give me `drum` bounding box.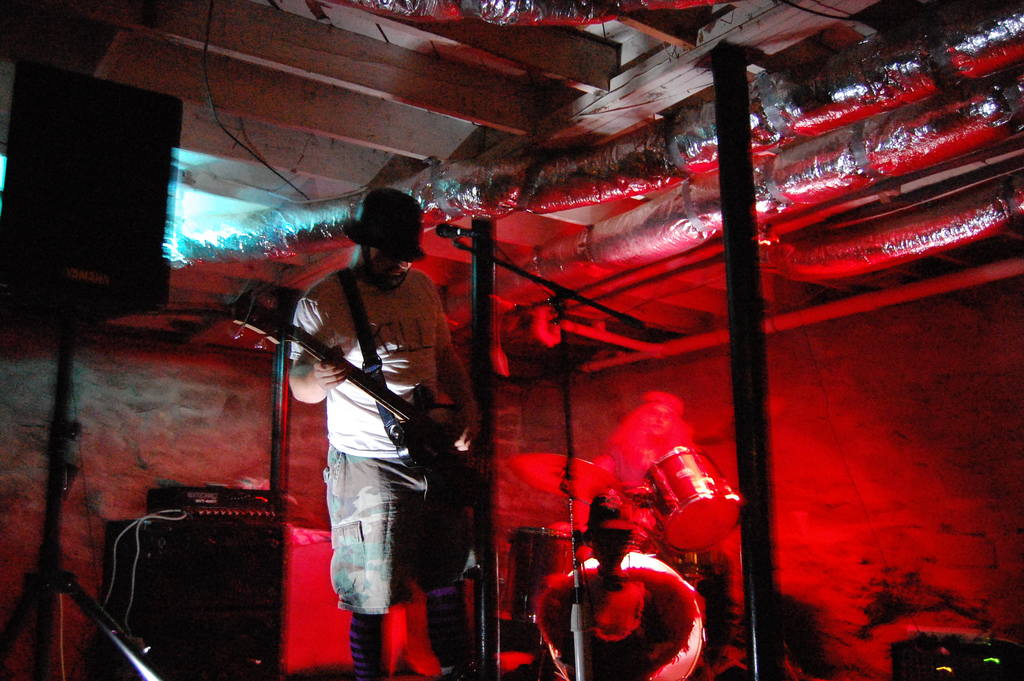
pyautogui.locateOnScreen(641, 445, 742, 553).
